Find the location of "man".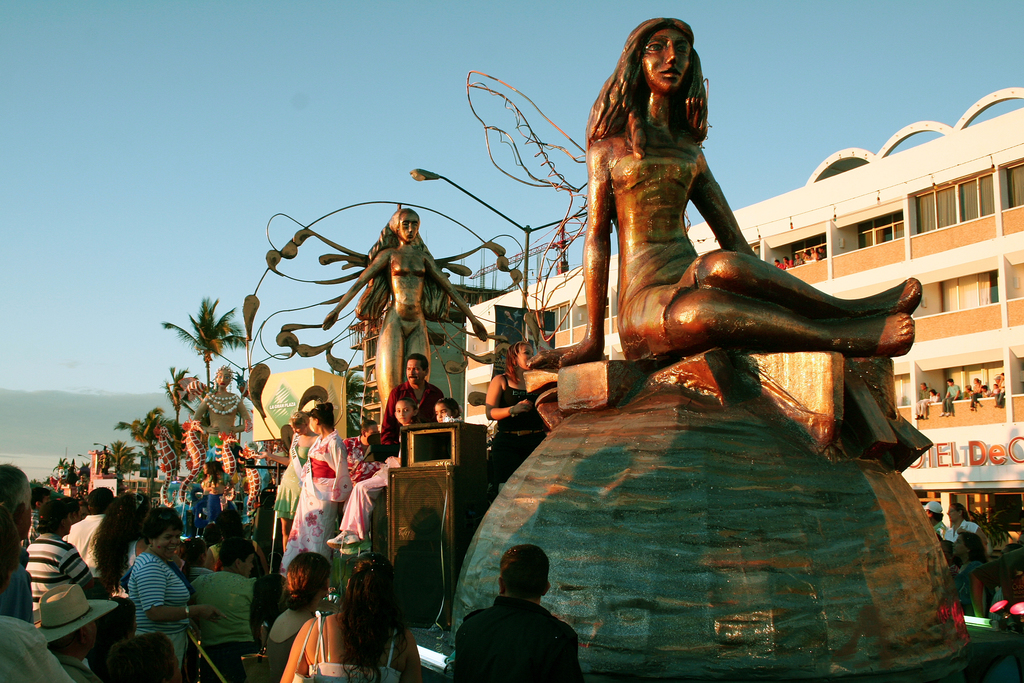
Location: l=939, t=377, r=963, b=417.
